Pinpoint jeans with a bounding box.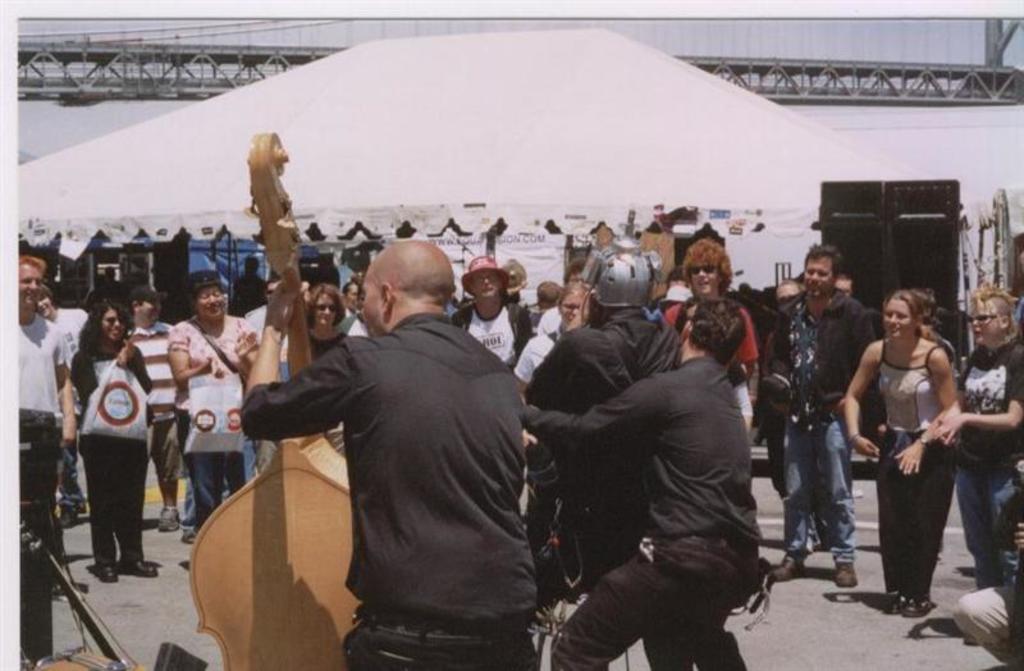
956:461:1011:585.
